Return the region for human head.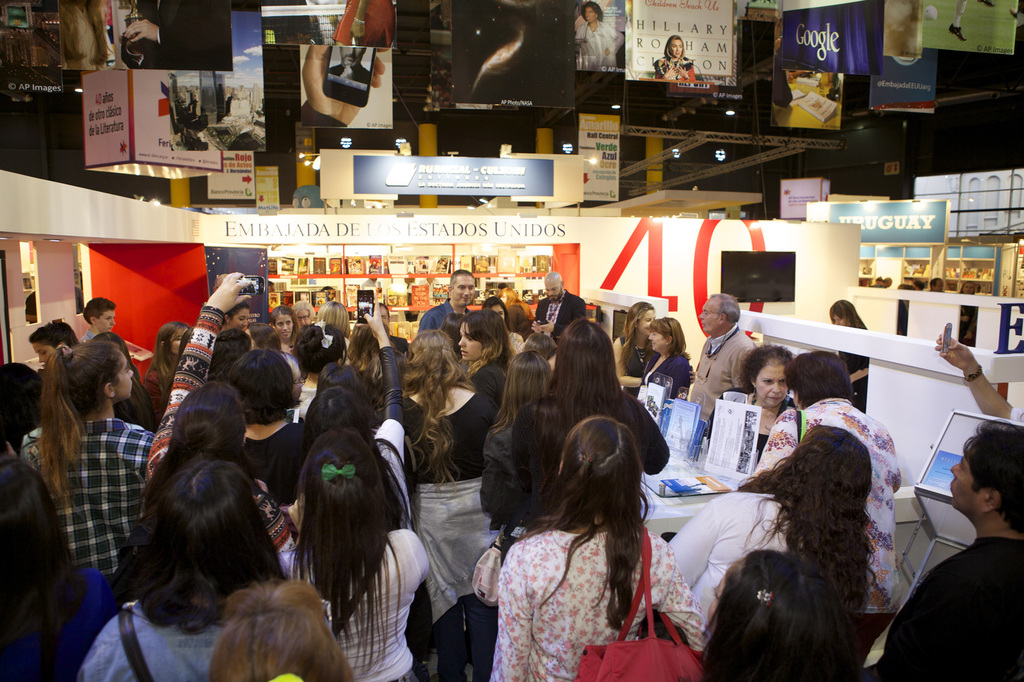
box=[456, 308, 509, 361].
